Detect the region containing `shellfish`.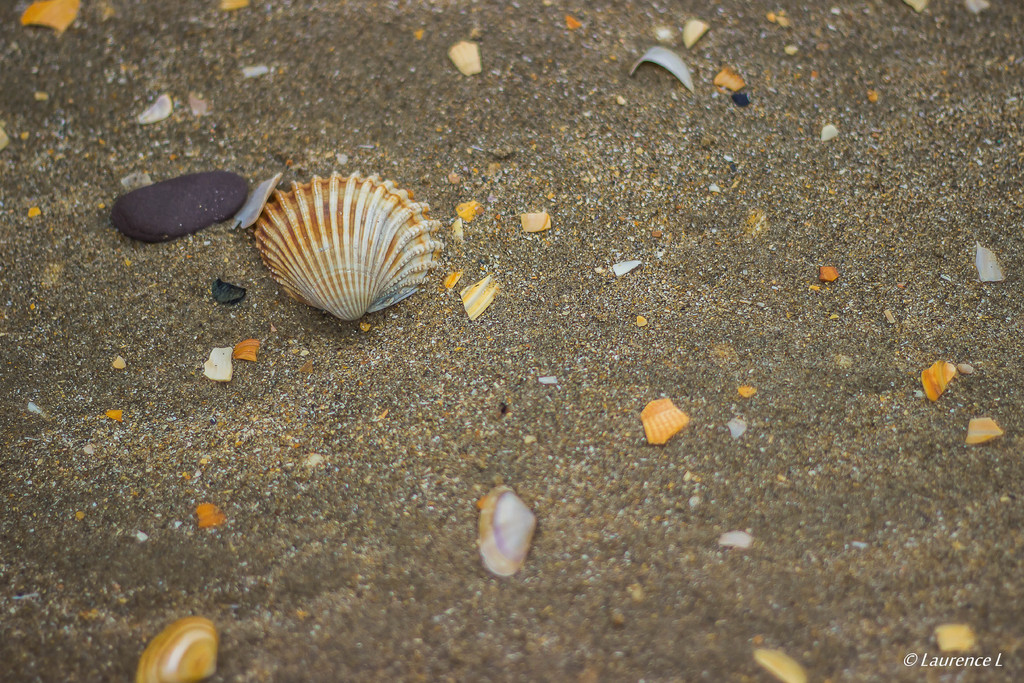
[232, 171, 420, 310].
